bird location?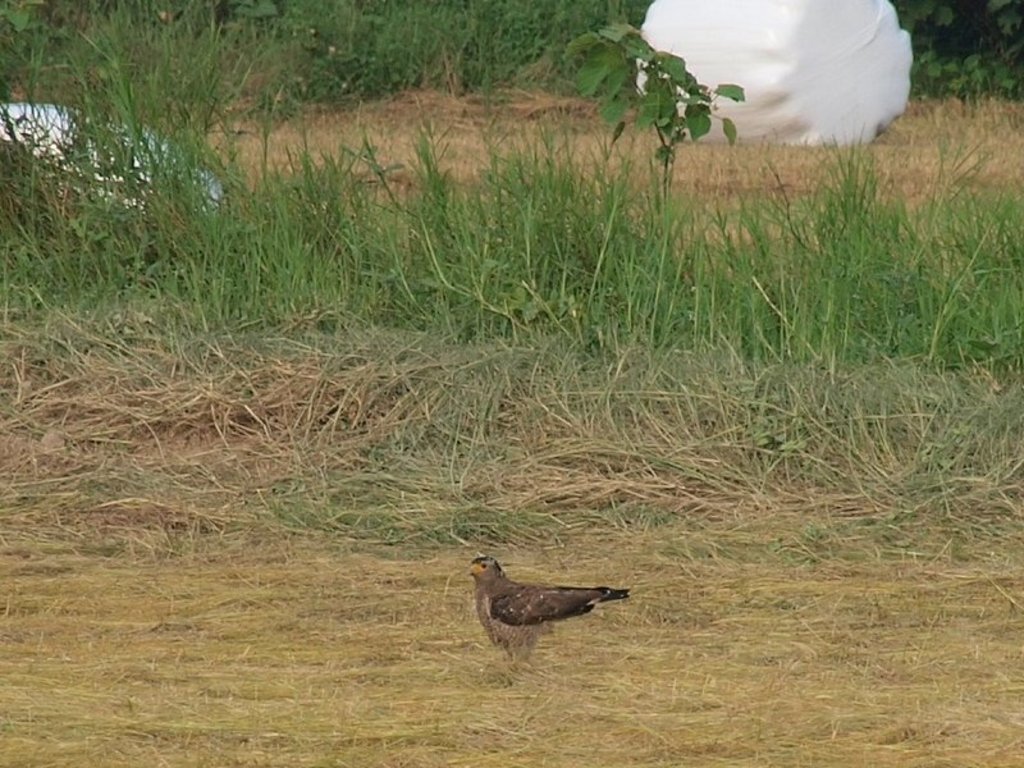
detection(466, 550, 626, 648)
